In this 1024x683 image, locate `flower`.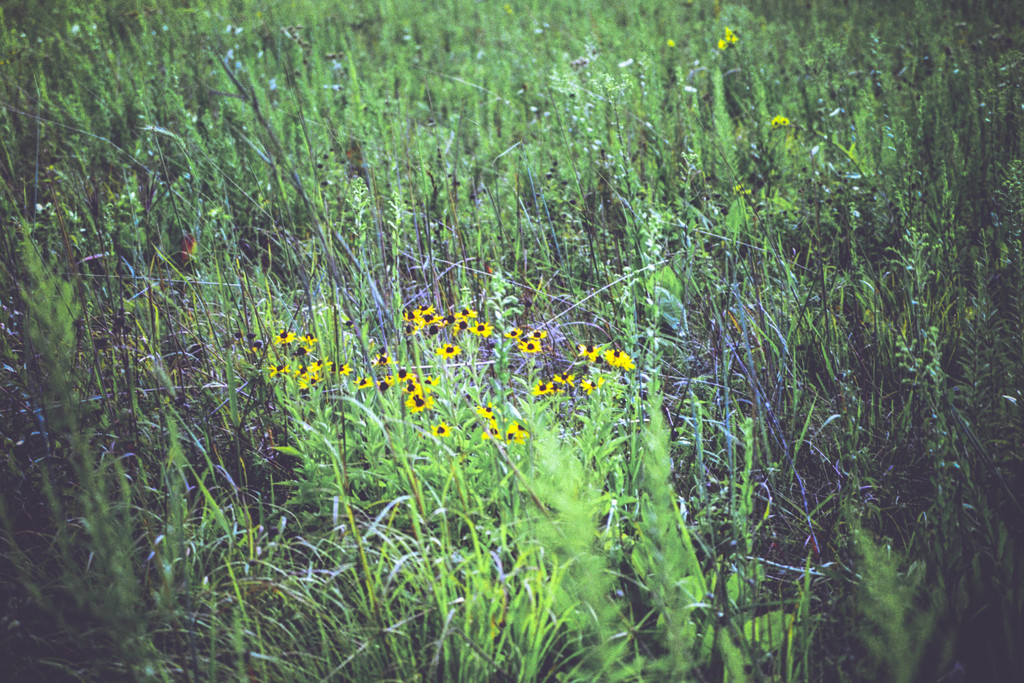
Bounding box: <bbox>772, 113, 783, 128</bbox>.
